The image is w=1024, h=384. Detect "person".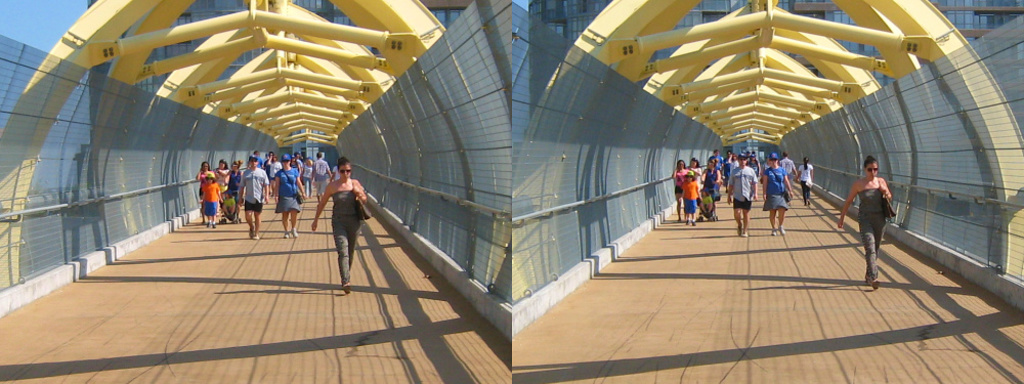
Detection: {"x1": 675, "y1": 148, "x2": 813, "y2": 242}.
